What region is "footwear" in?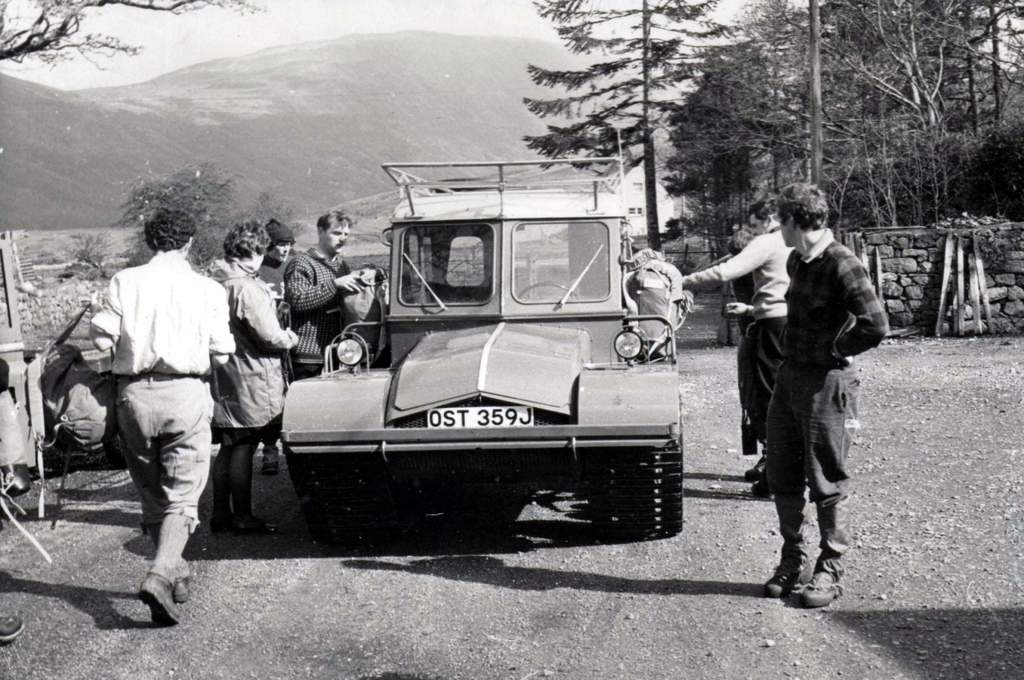
l=737, t=444, r=769, b=485.
